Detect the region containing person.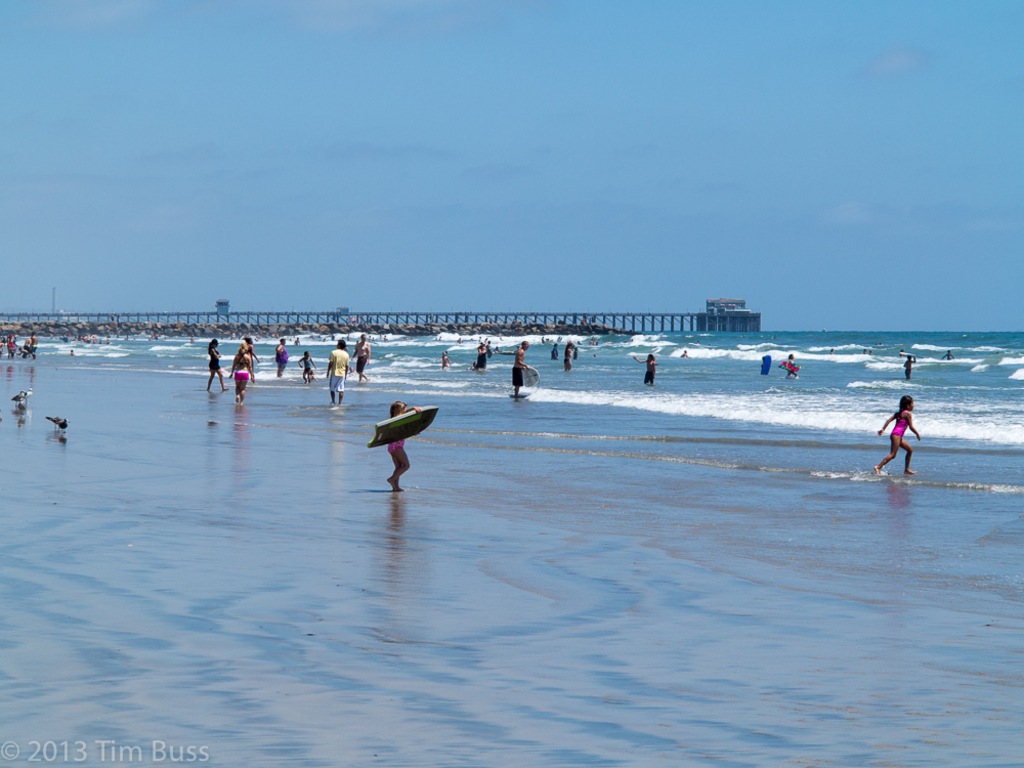
876/394/922/475.
